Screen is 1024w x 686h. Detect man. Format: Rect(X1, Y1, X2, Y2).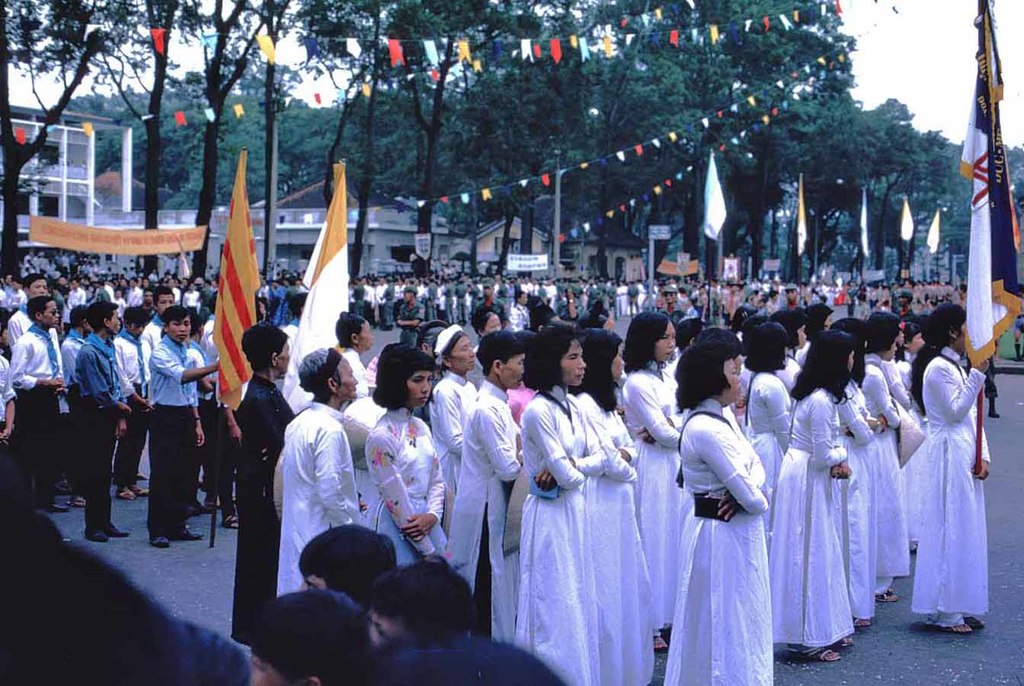
Rect(123, 297, 206, 543).
